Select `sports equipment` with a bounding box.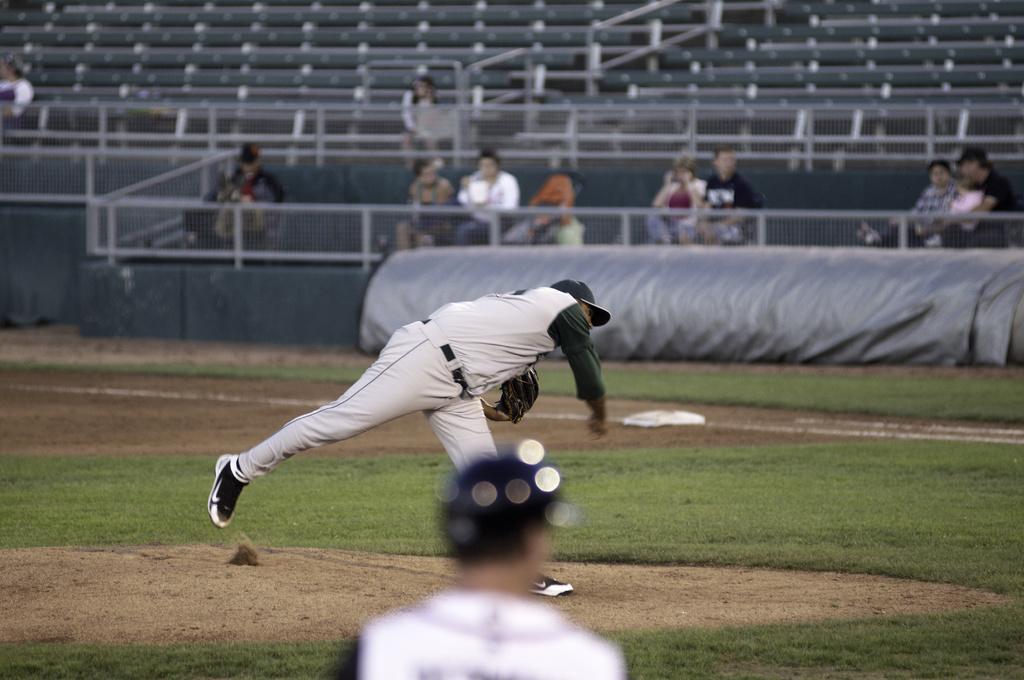
pyautogui.locateOnScreen(499, 373, 543, 424).
